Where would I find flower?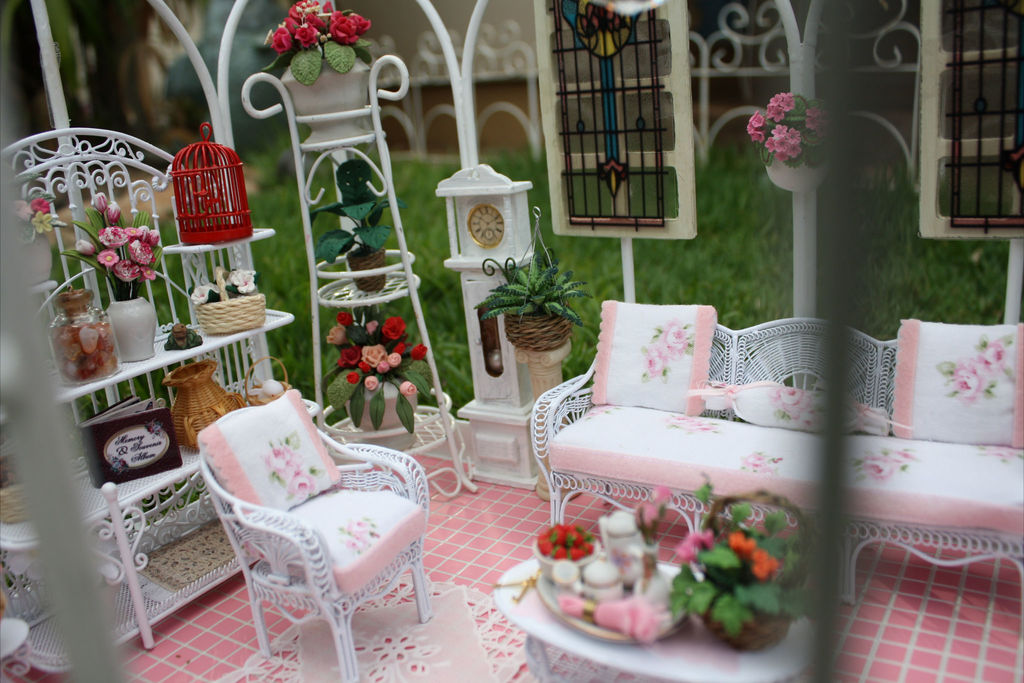
At 15,199,28,221.
